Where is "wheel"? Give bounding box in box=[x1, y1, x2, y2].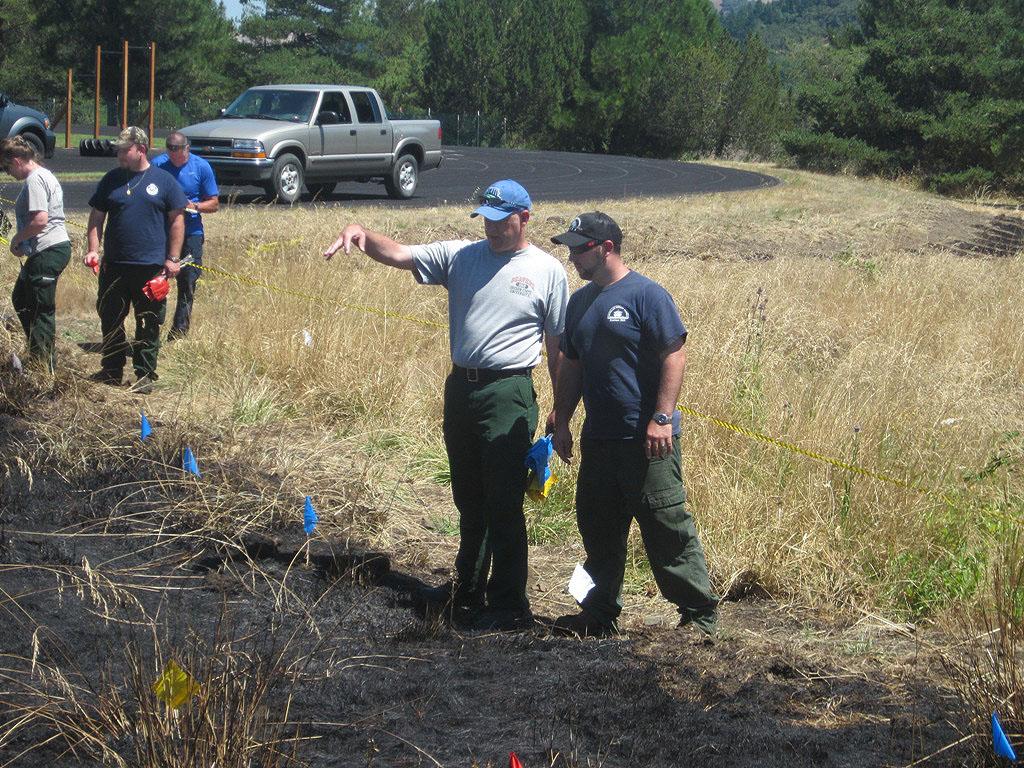
box=[309, 182, 334, 195].
